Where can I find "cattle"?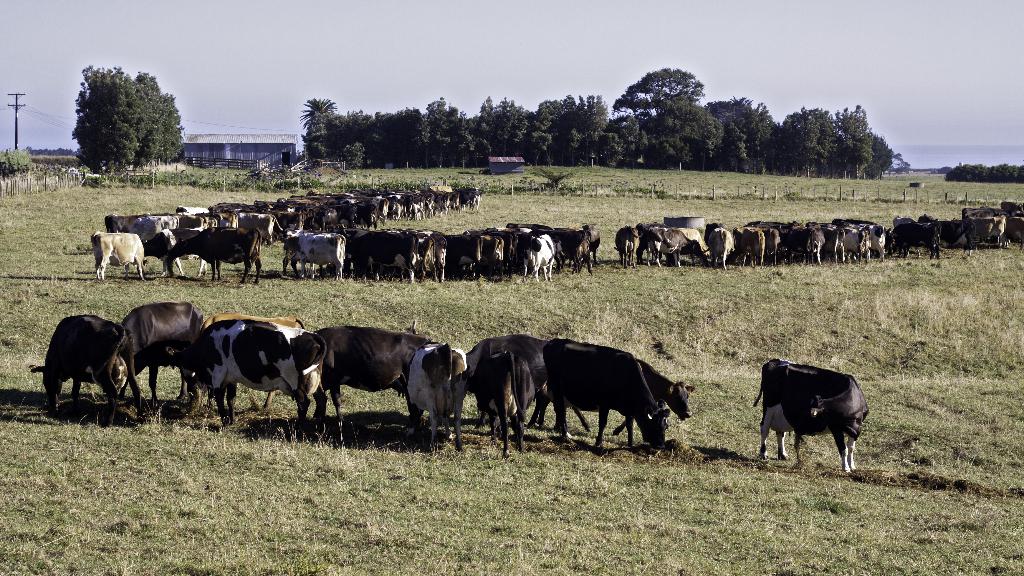
You can find it at detection(315, 325, 438, 434).
